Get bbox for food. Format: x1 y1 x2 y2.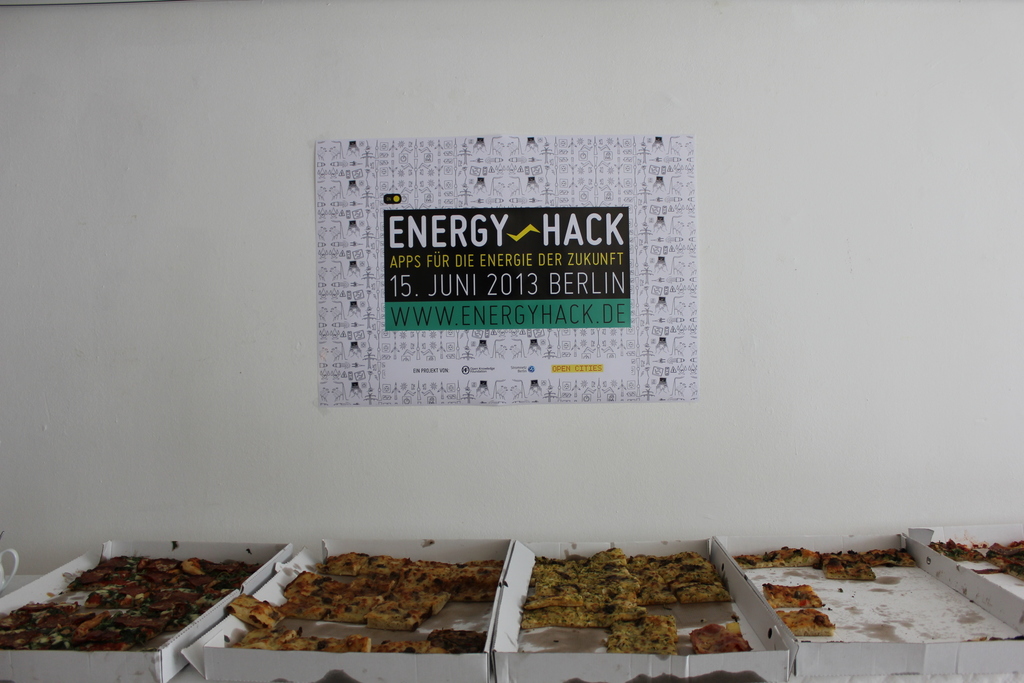
513 541 772 682.
